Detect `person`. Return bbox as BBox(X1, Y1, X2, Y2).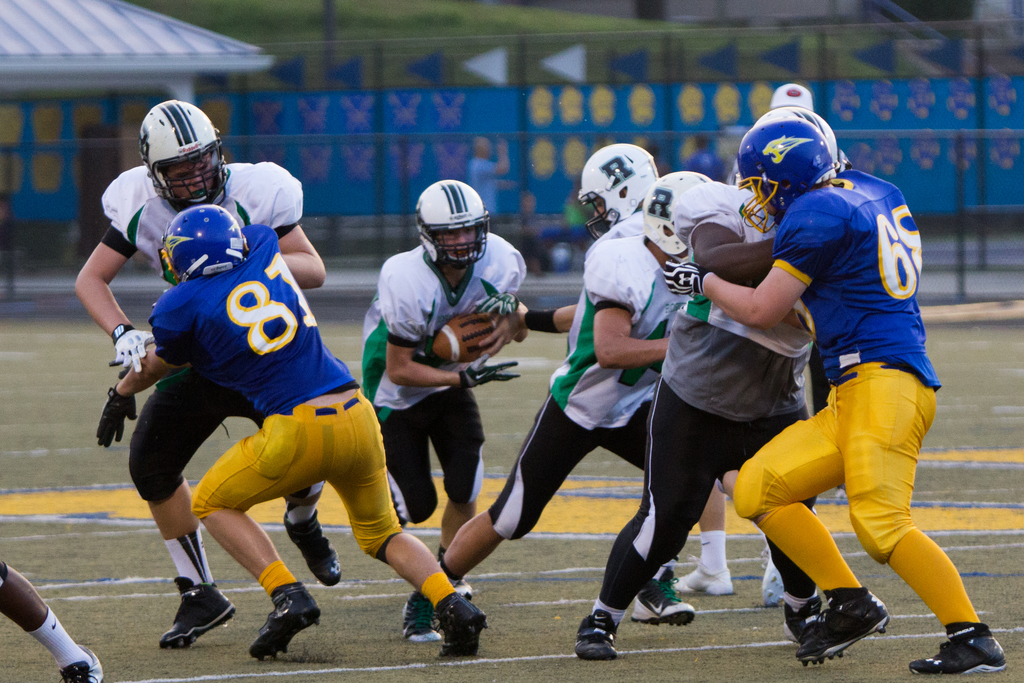
BBox(716, 104, 957, 682).
